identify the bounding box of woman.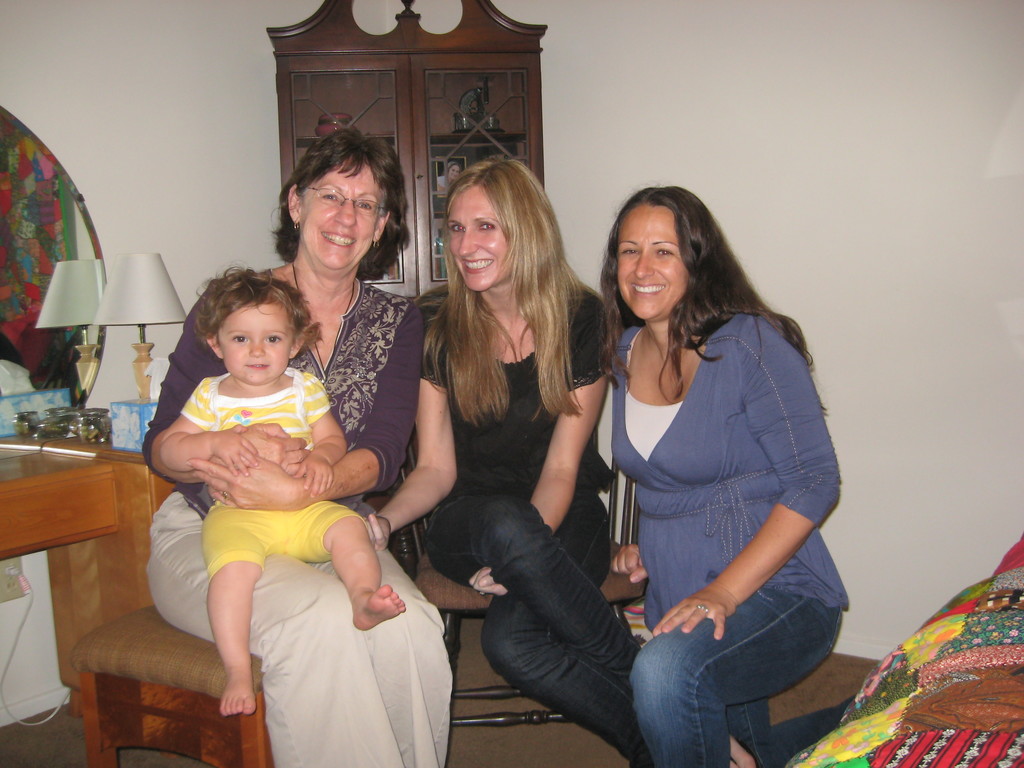
(146,122,438,767).
